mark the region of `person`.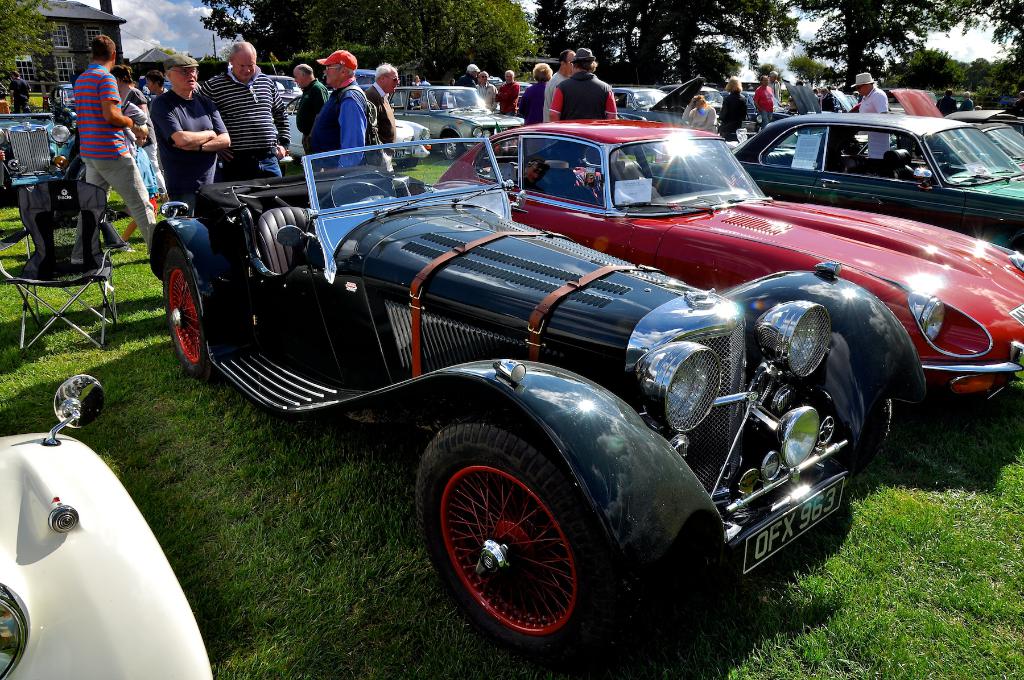
Region: pyautogui.locateOnScreen(9, 66, 33, 115).
